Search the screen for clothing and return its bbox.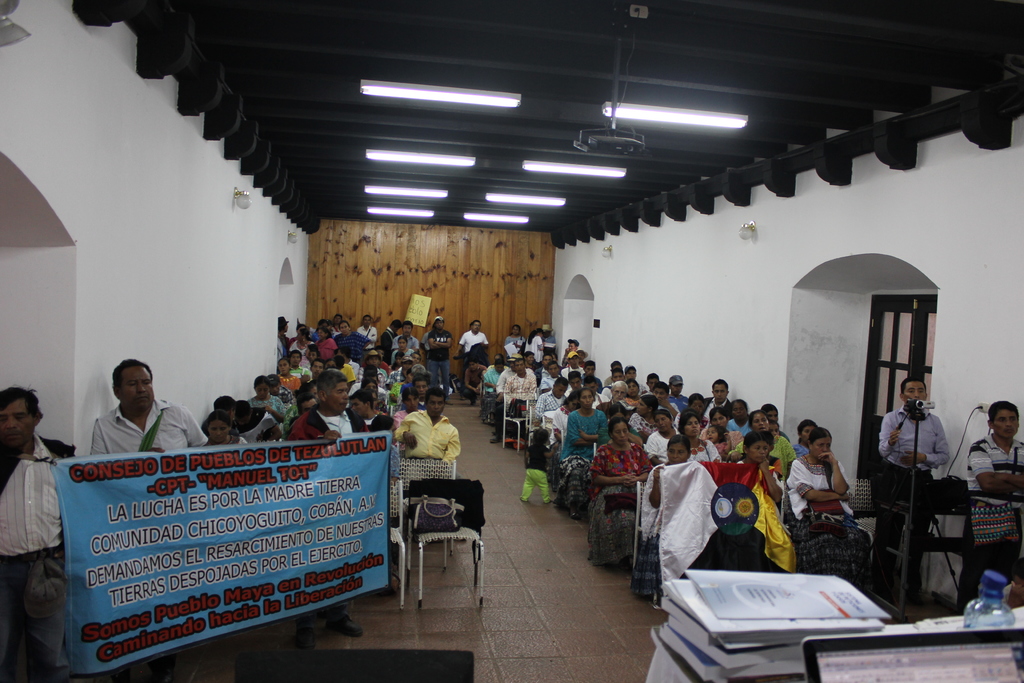
Found: bbox=[466, 364, 483, 399].
